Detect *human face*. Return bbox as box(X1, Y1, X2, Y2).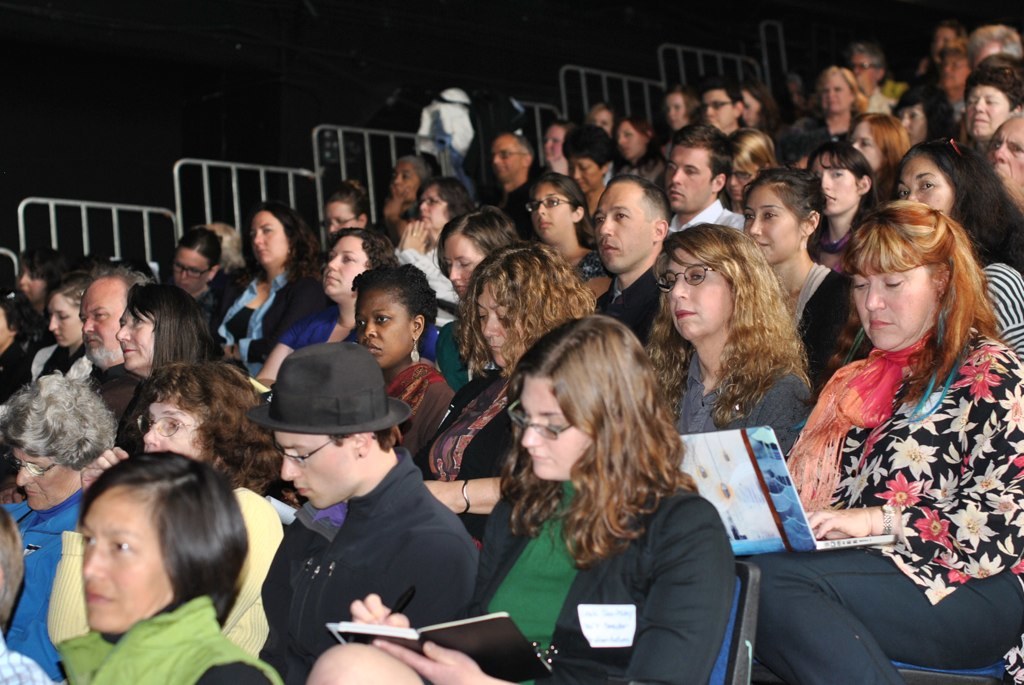
box(704, 87, 732, 129).
